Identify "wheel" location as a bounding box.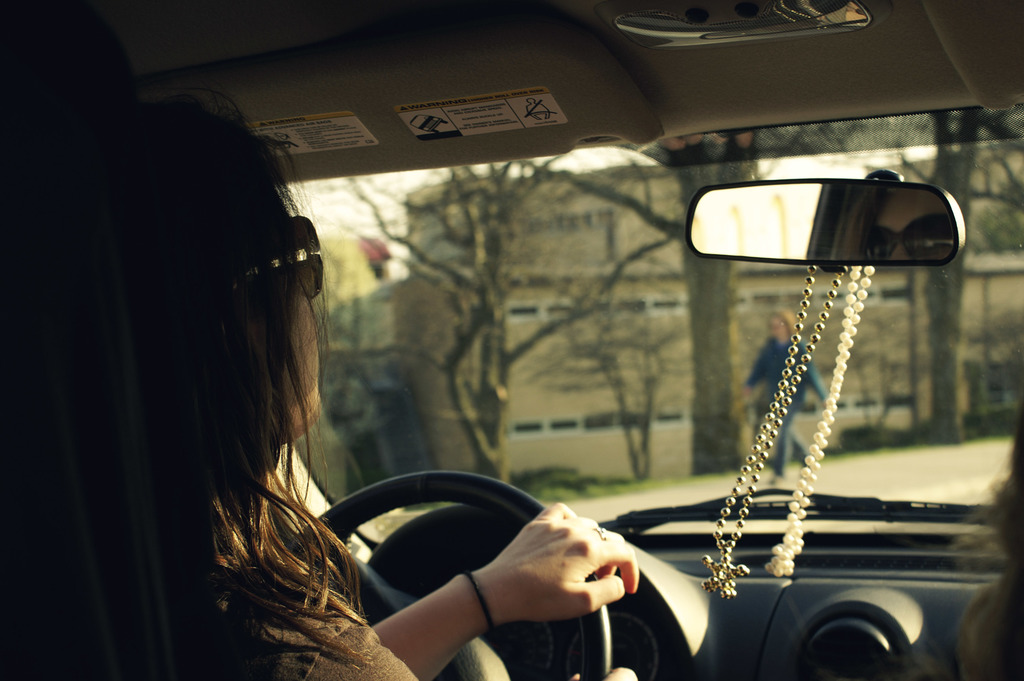
[left=305, top=460, right=609, bottom=680].
